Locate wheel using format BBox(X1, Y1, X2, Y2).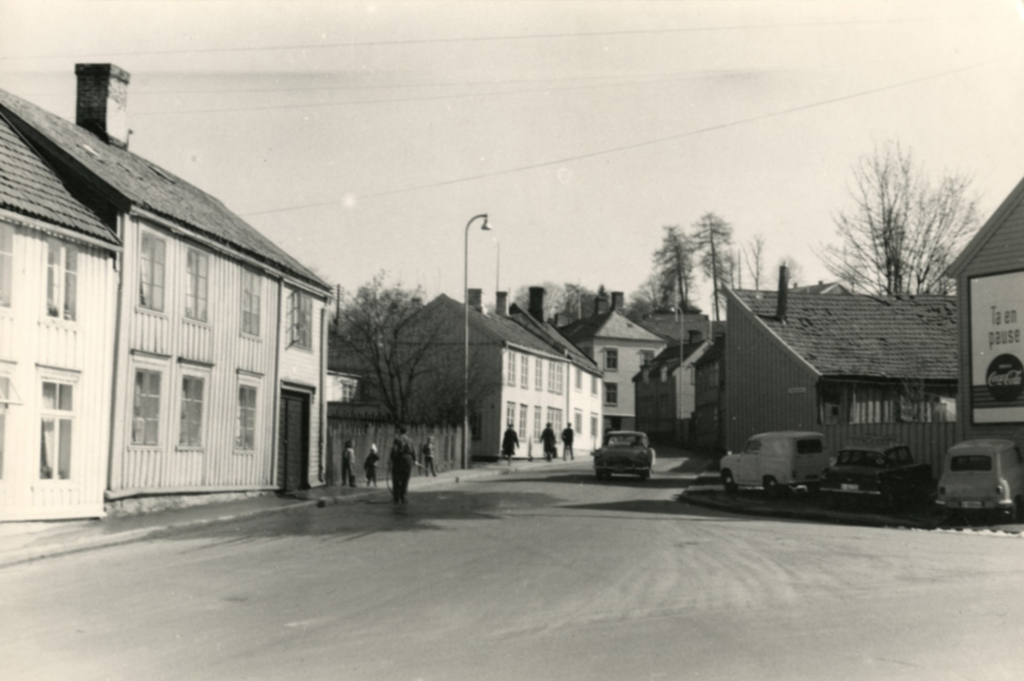
BBox(719, 474, 733, 495).
